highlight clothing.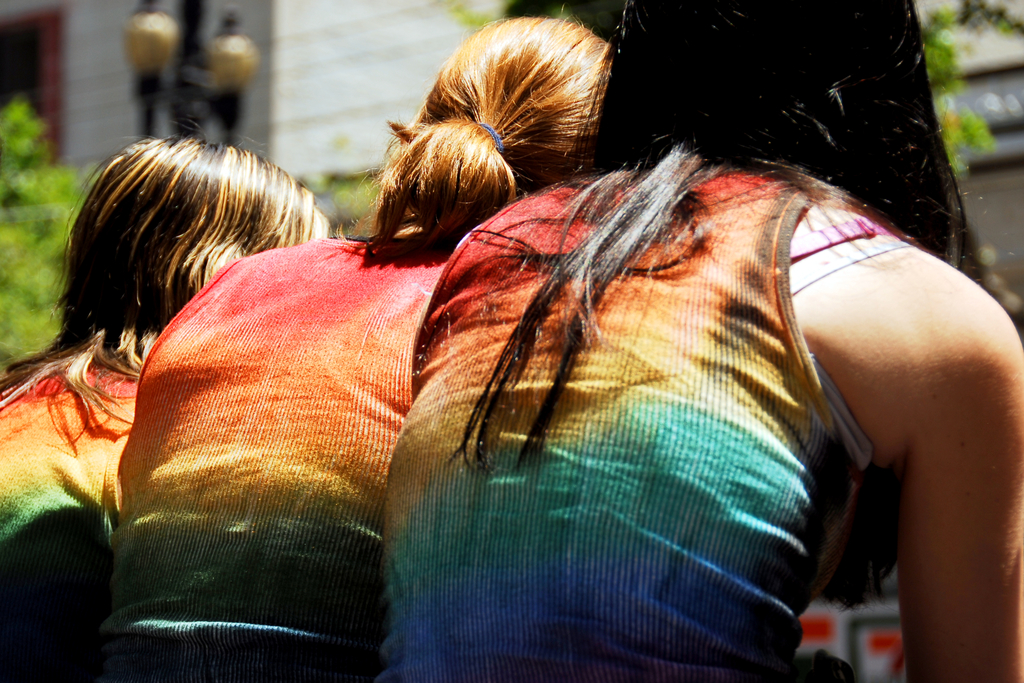
Highlighted region: 383, 167, 875, 682.
